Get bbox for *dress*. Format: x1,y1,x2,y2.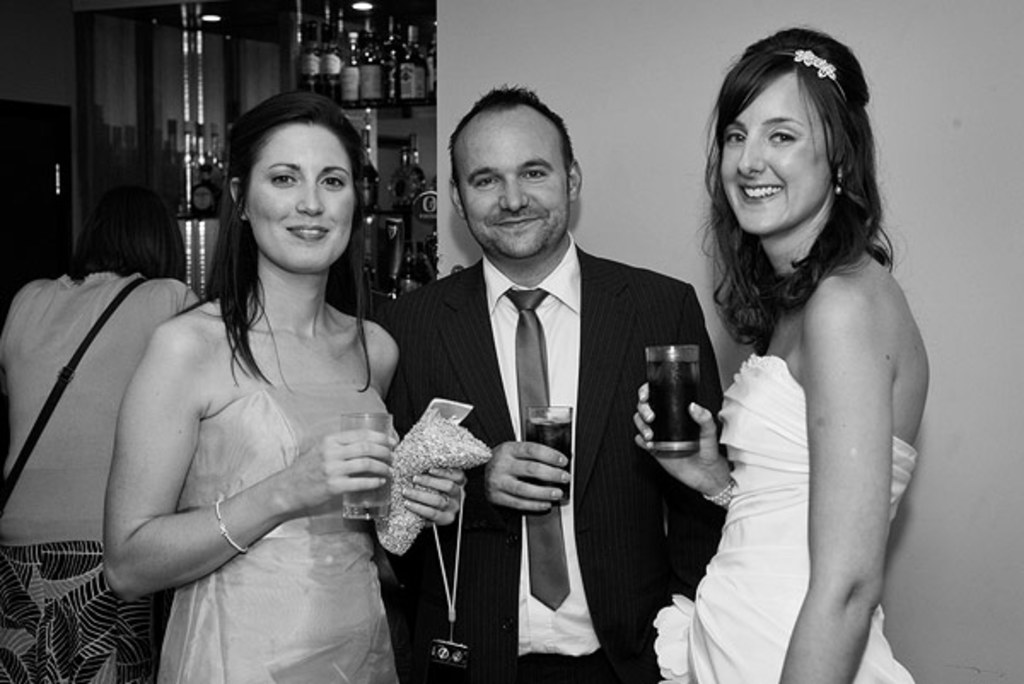
722,222,908,643.
